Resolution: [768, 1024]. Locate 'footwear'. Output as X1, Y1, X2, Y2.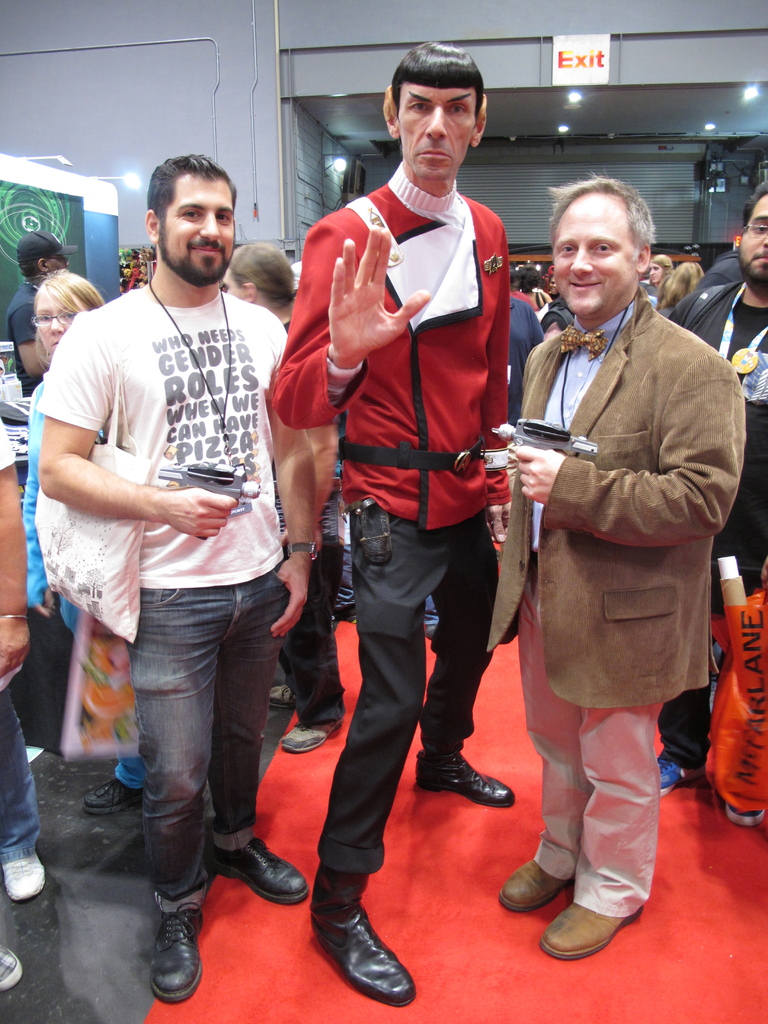
0, 944, 26, 988.
